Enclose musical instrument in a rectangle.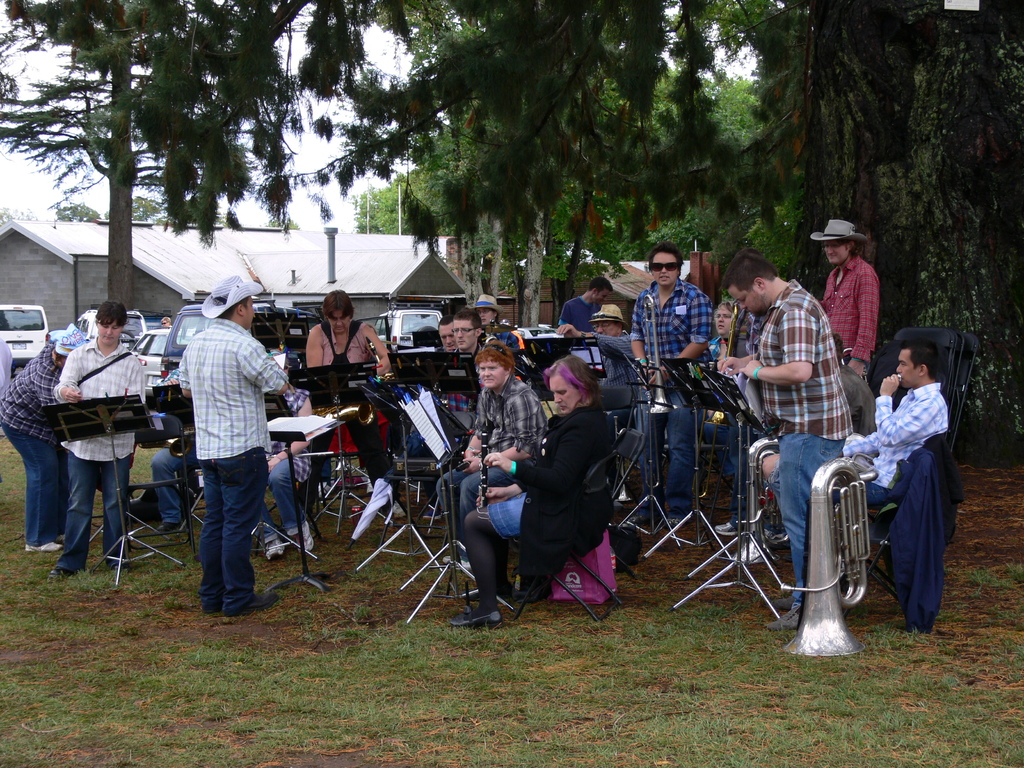
x1=835, y1=338, x2=880, y2=396.
